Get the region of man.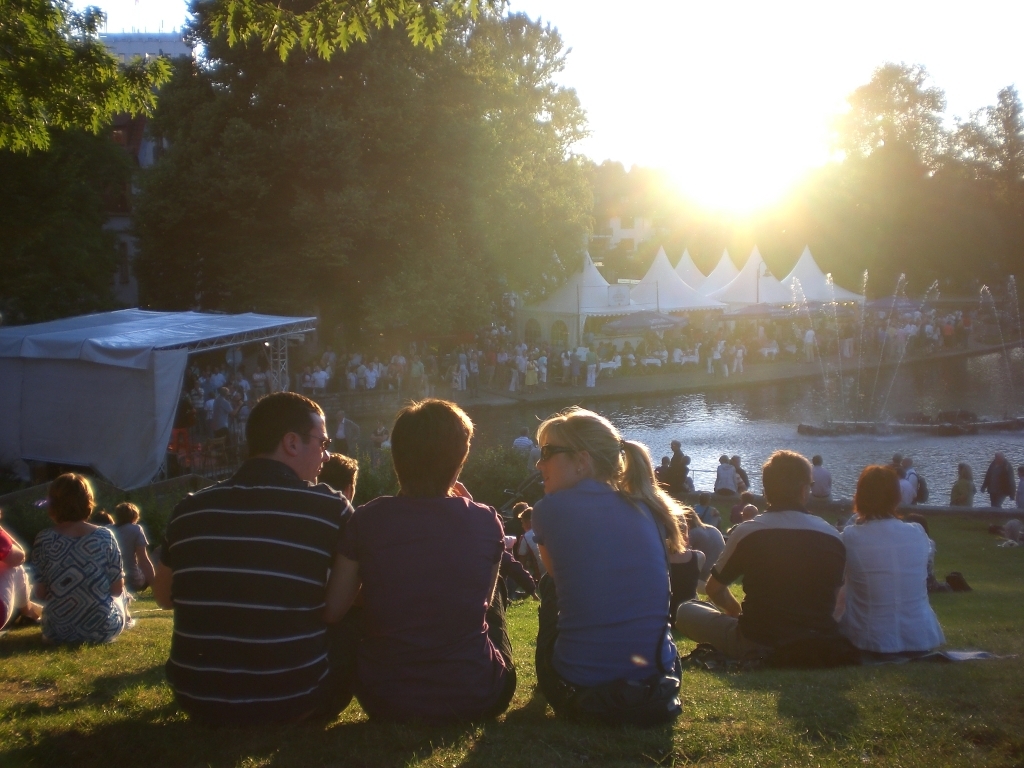
x1=514 y1=347 x2=529 y2=396.
